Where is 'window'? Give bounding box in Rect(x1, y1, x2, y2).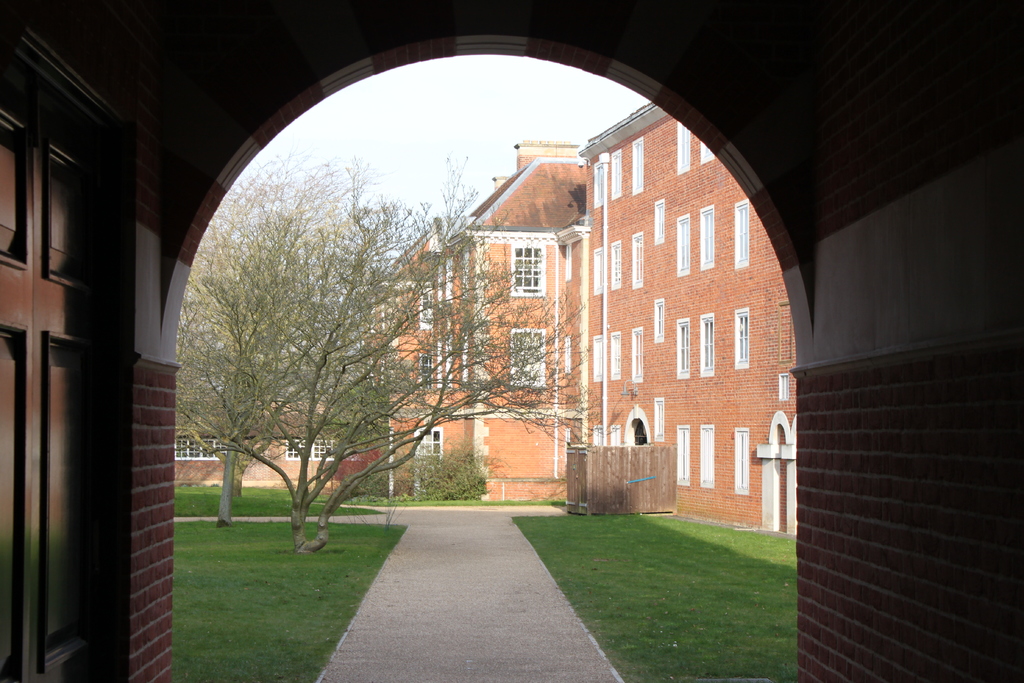
Rect(607, 332, 620, 383).
